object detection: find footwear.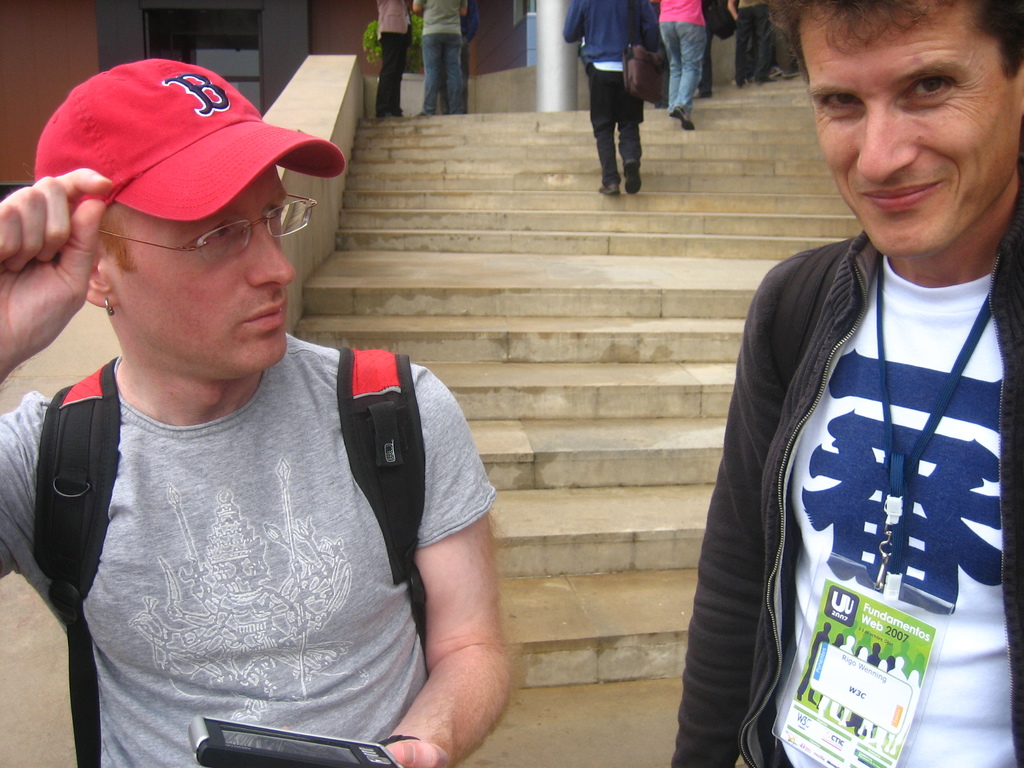
[624, 159, 646, 196].
